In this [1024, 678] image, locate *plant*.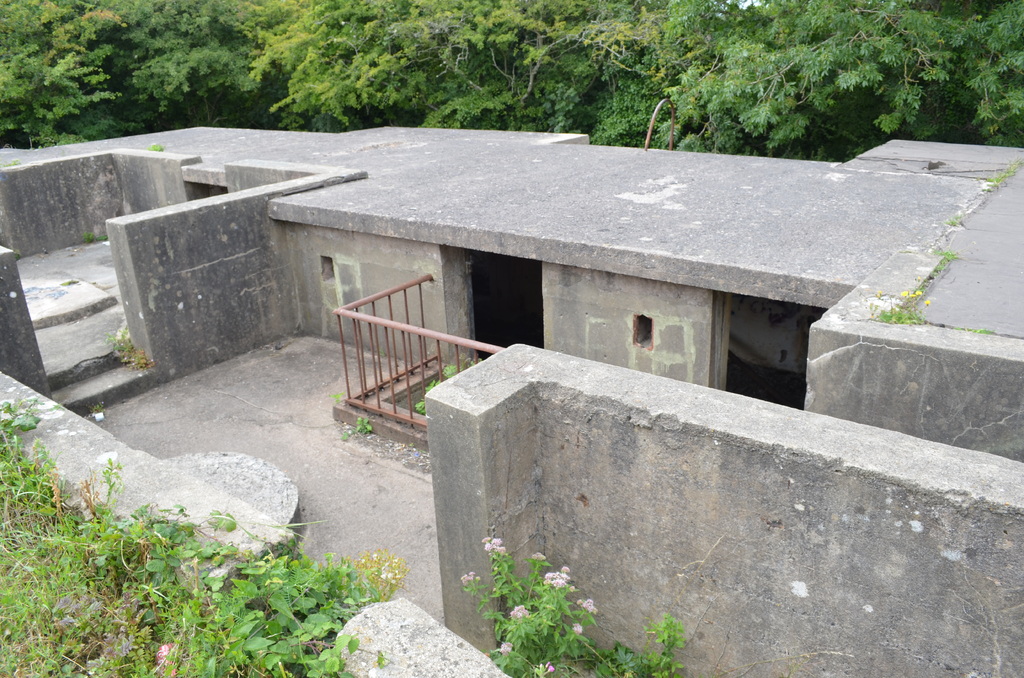
Bounding box: detection(460, 546, 686, 677).
